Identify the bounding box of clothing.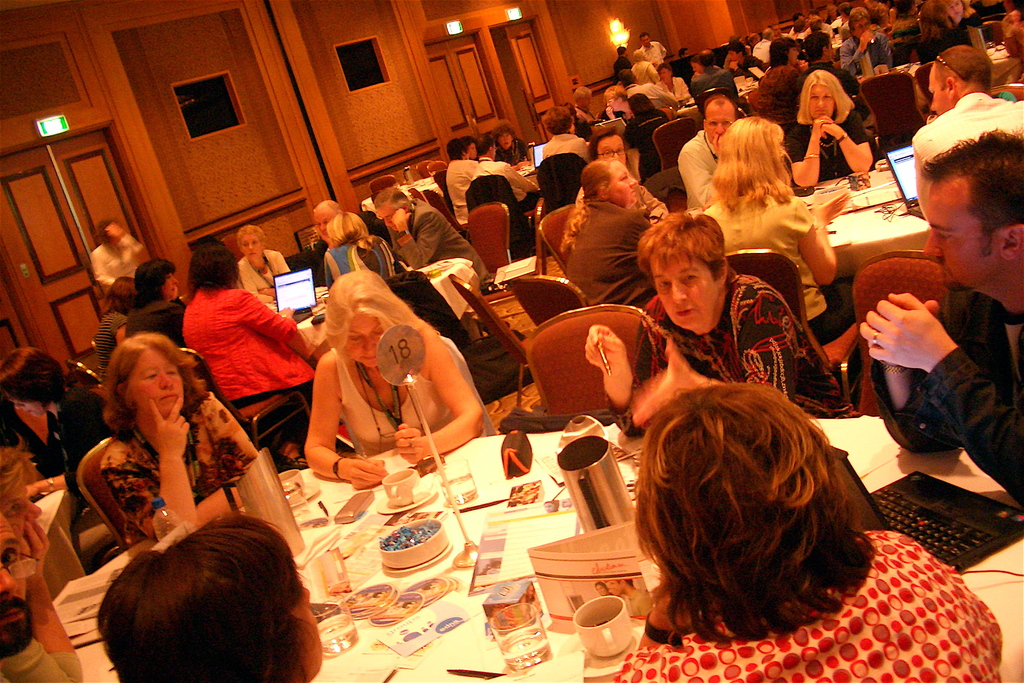
(left=331, top=345, right=441, bottom=448).
